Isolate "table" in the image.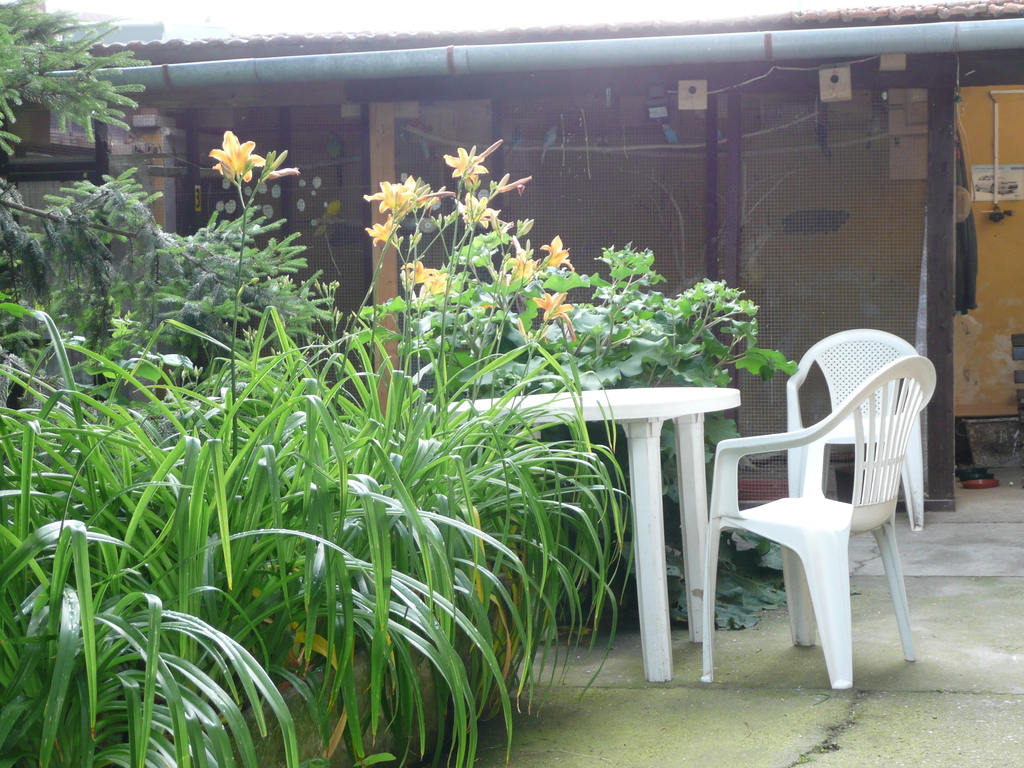
Isolated region: [415, 385, 748, 672].
